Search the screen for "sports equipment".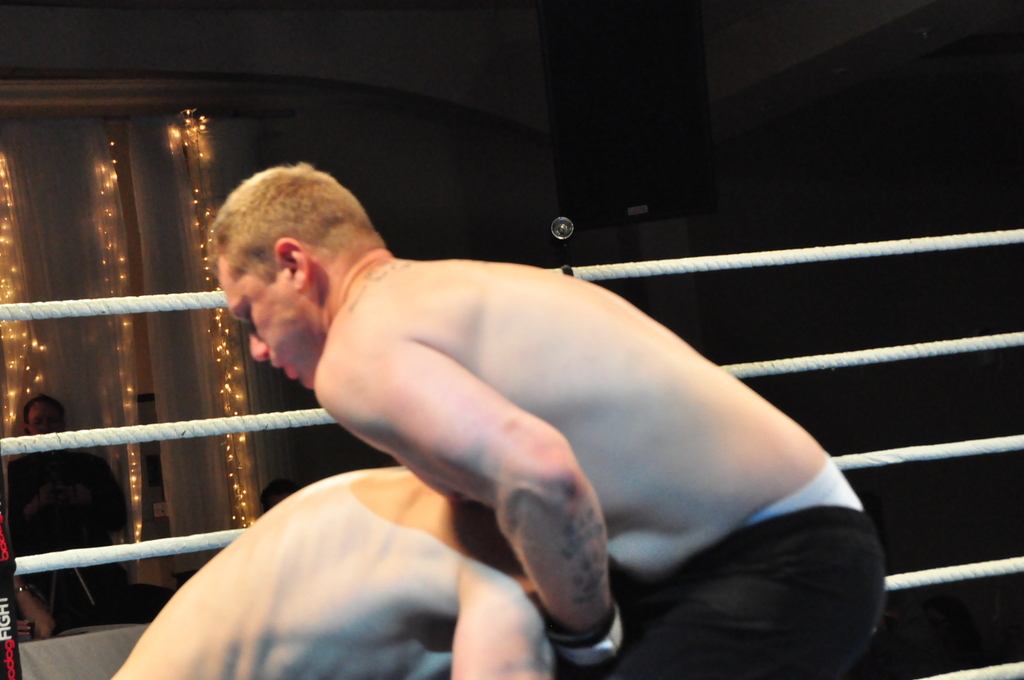
Found at (599,459,891,679).
